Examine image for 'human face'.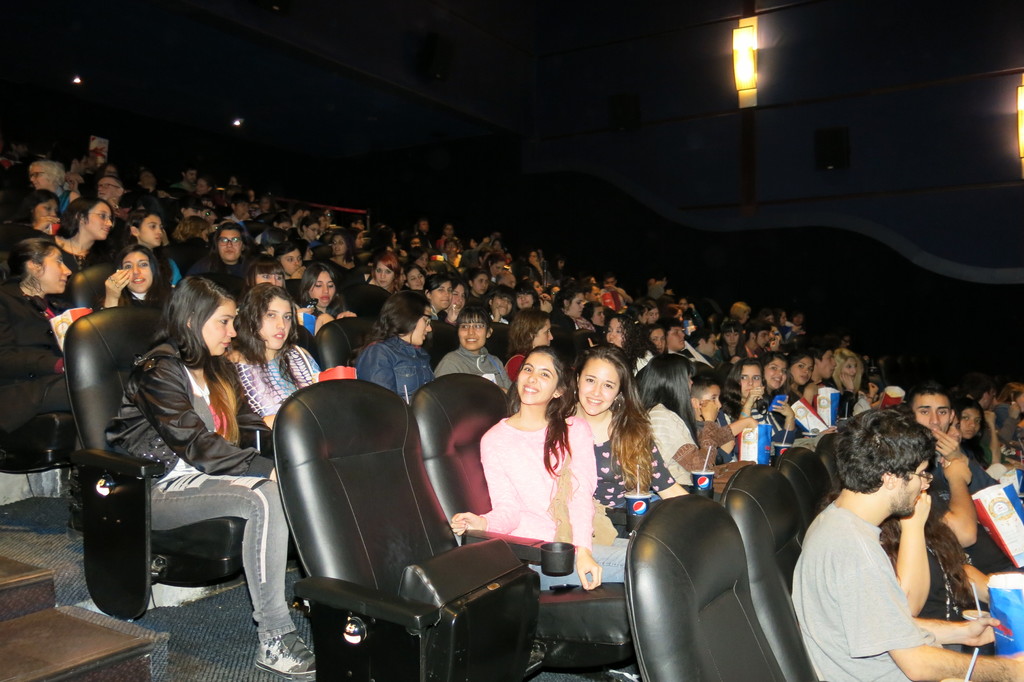
Examination result: left=575, top=357, right=623, bottom=416.
